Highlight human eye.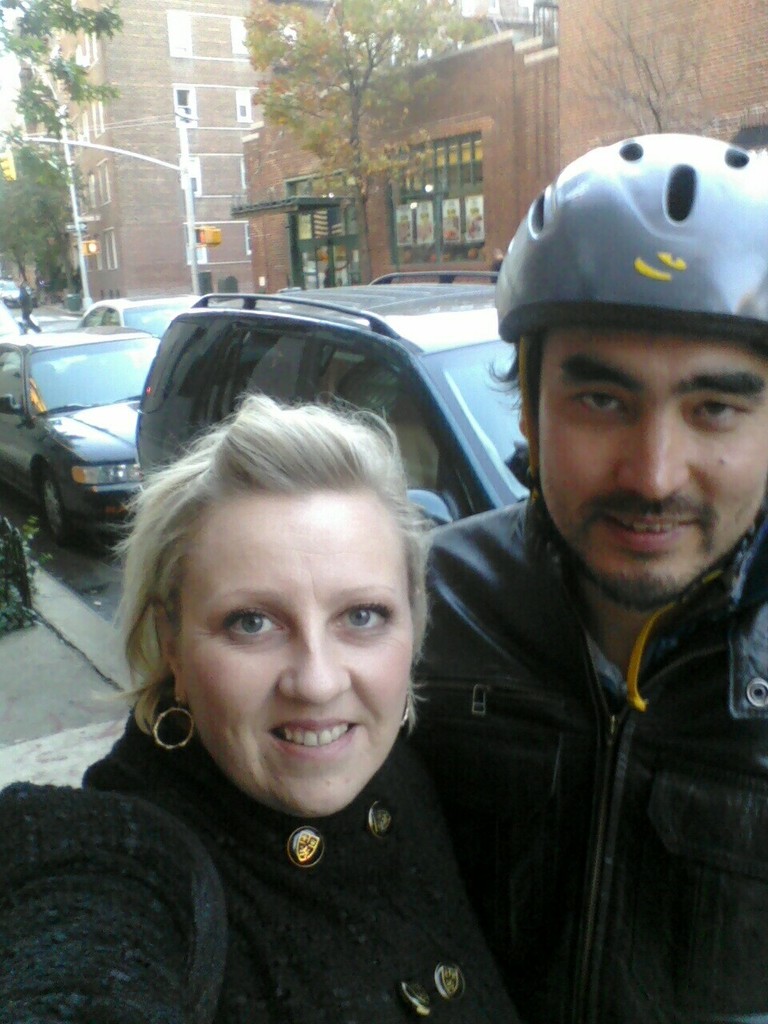
Highlighted region: 566/385/619/425.
